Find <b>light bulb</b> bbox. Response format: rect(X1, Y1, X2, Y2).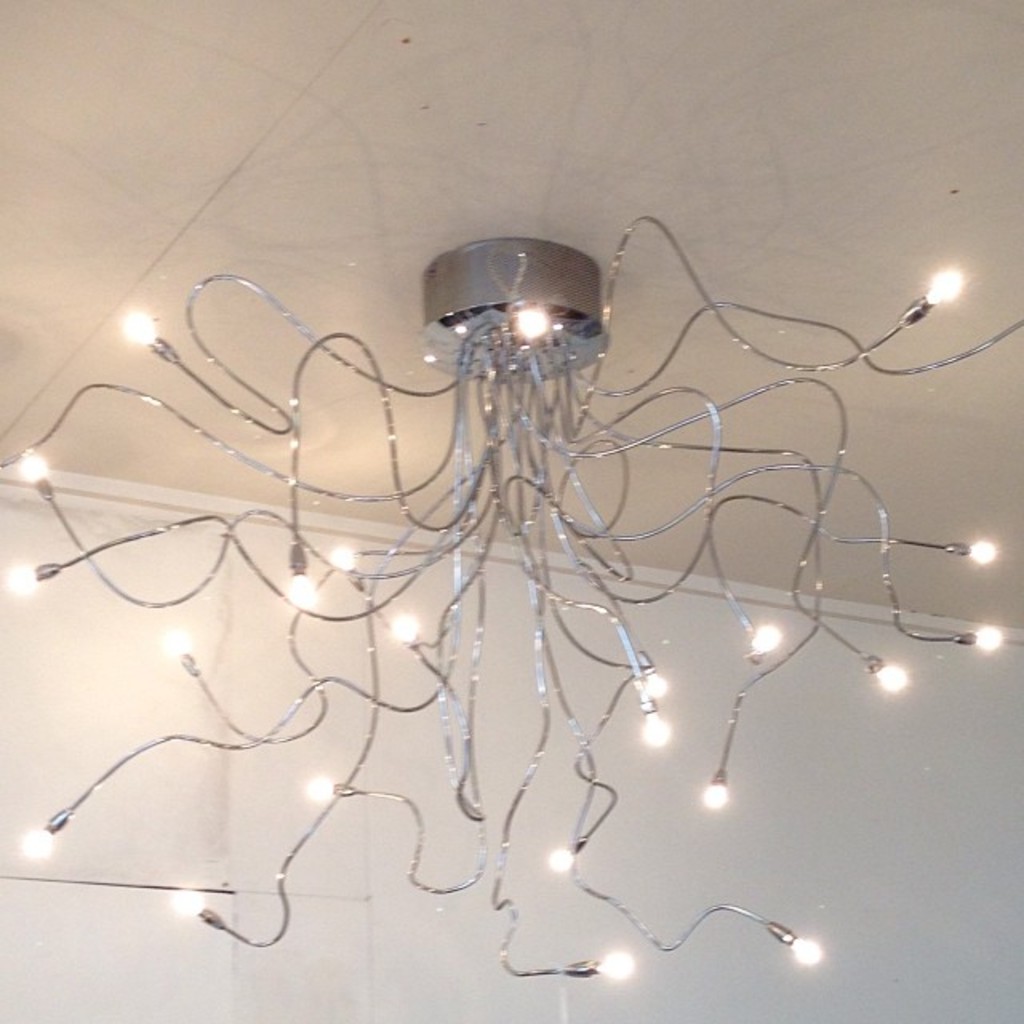
rect(120, 309, 181, 362).
